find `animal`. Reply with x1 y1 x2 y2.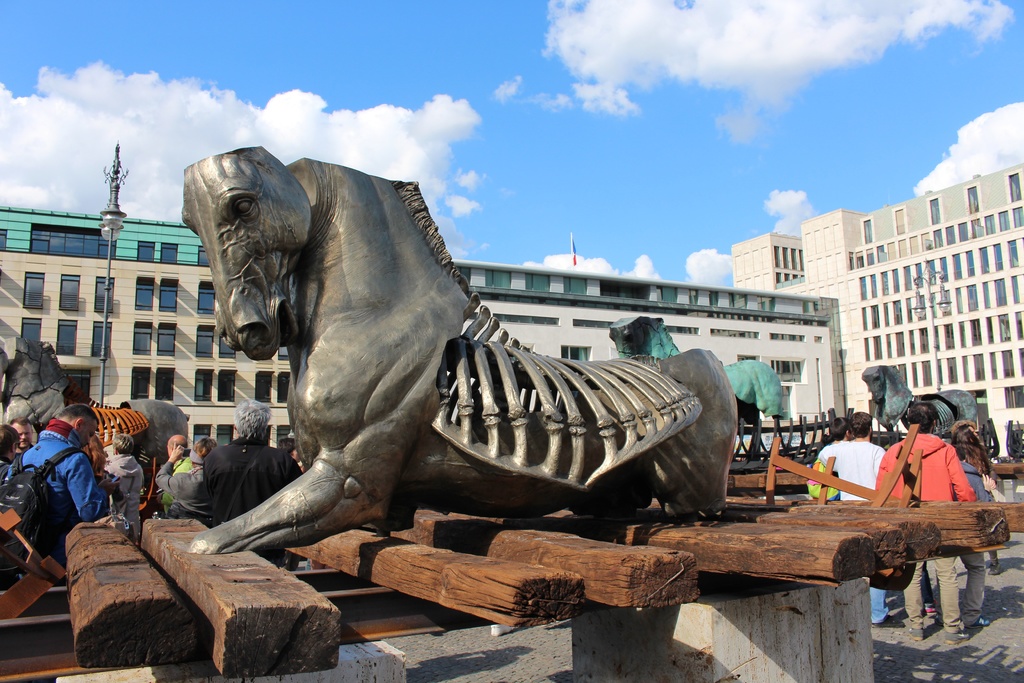
0 335 192 513.
